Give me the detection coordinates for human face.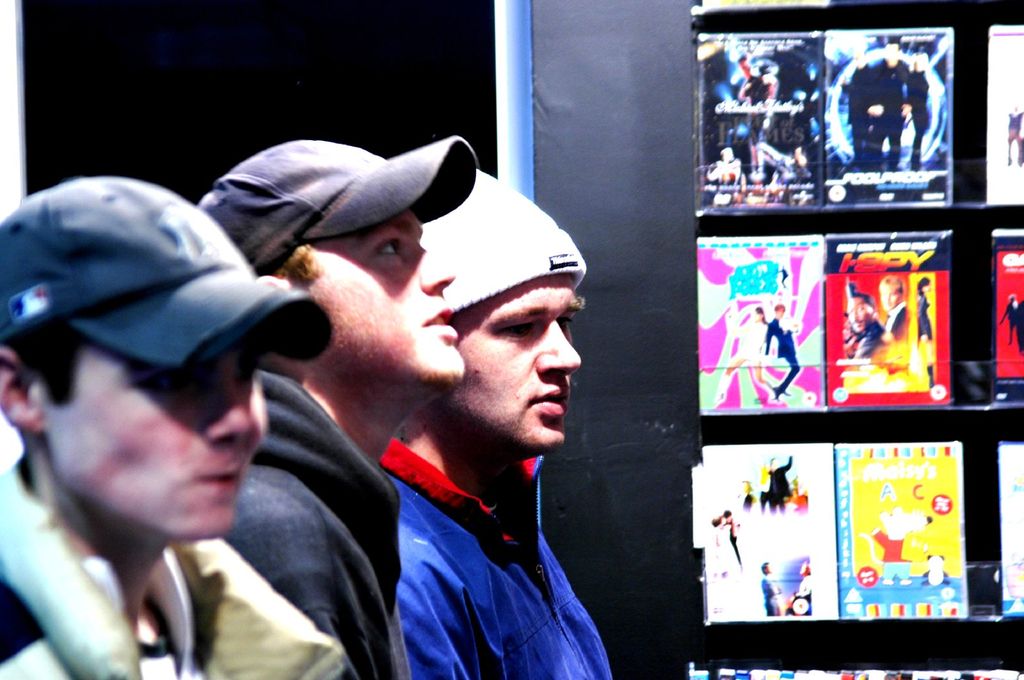
x1=452, y1=273, x2=584, y2=454.
